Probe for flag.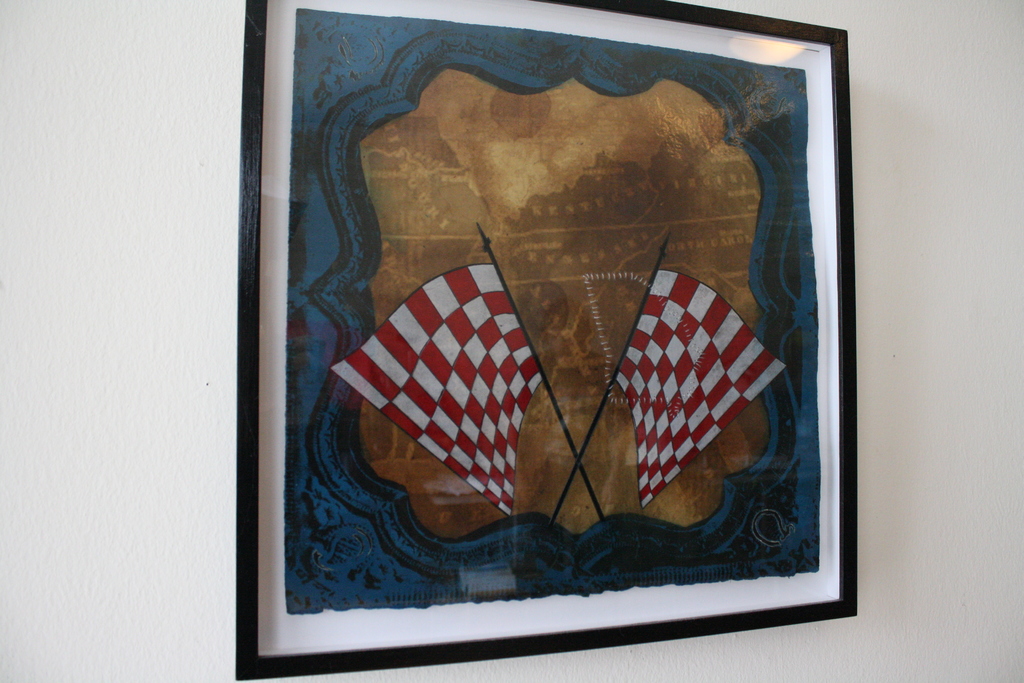
Probe result: crop(612, 267, 793, 513).
